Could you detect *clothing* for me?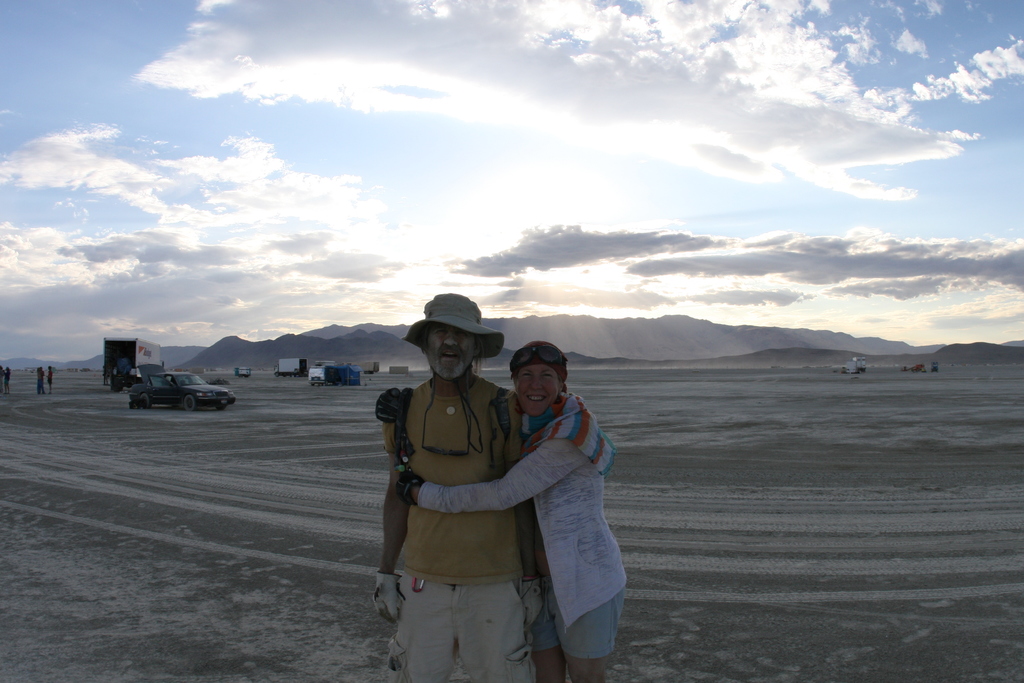
Detection result: left=414, top=392, right=630, bottom=659.
